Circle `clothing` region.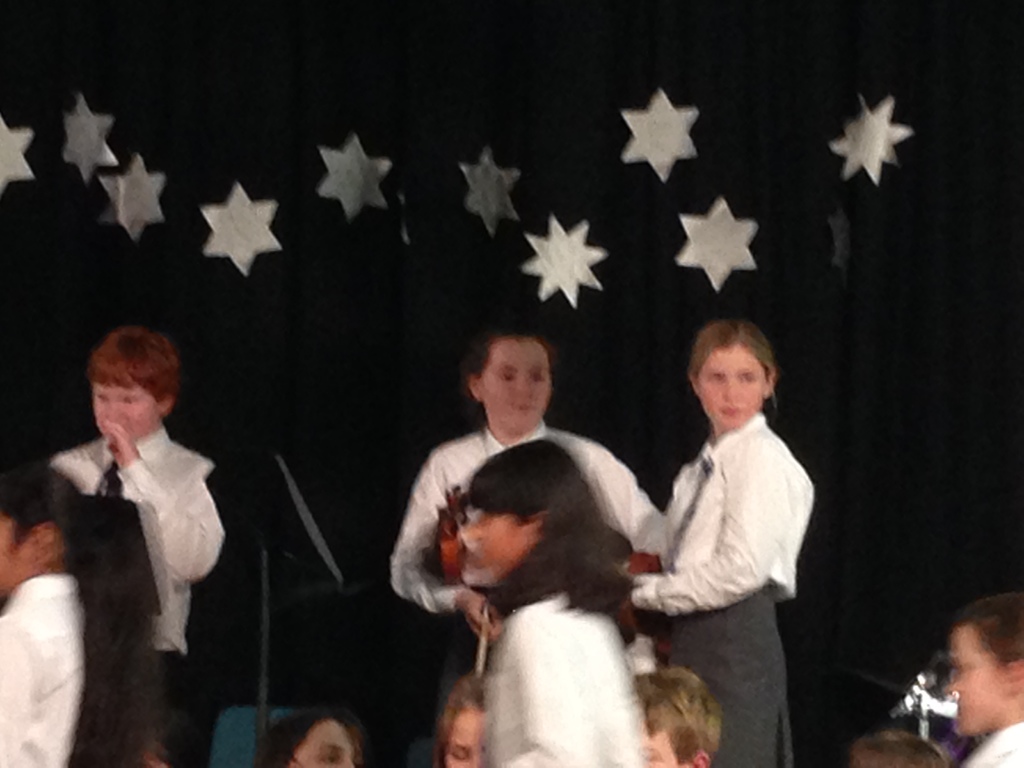
Region: pyautogui.locateOnScreen(630, 406, 816, 767).
